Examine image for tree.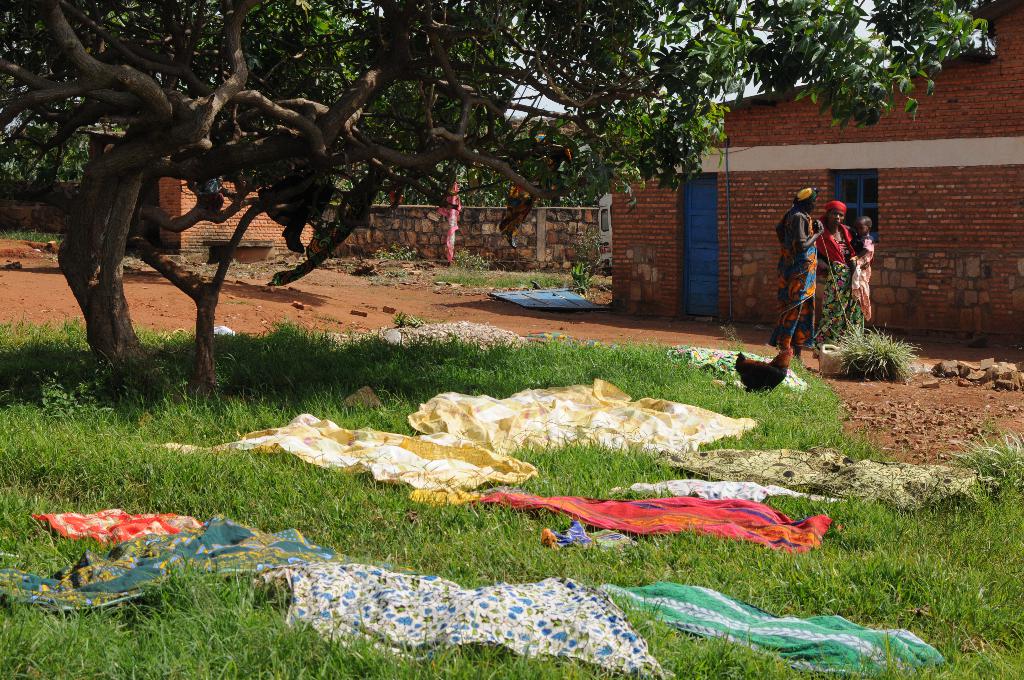
Examination result: bbox=(0, 0, 843, 419).
